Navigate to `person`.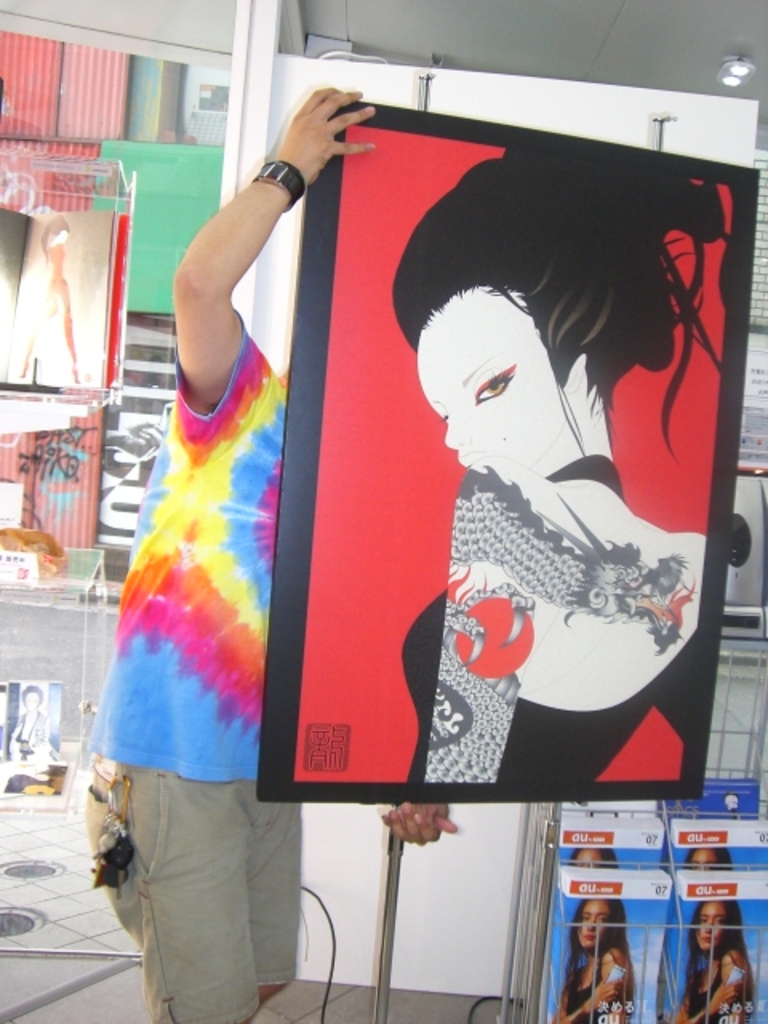
Navigation target: x1=675 y1=901 x2=755 y2=1022.
